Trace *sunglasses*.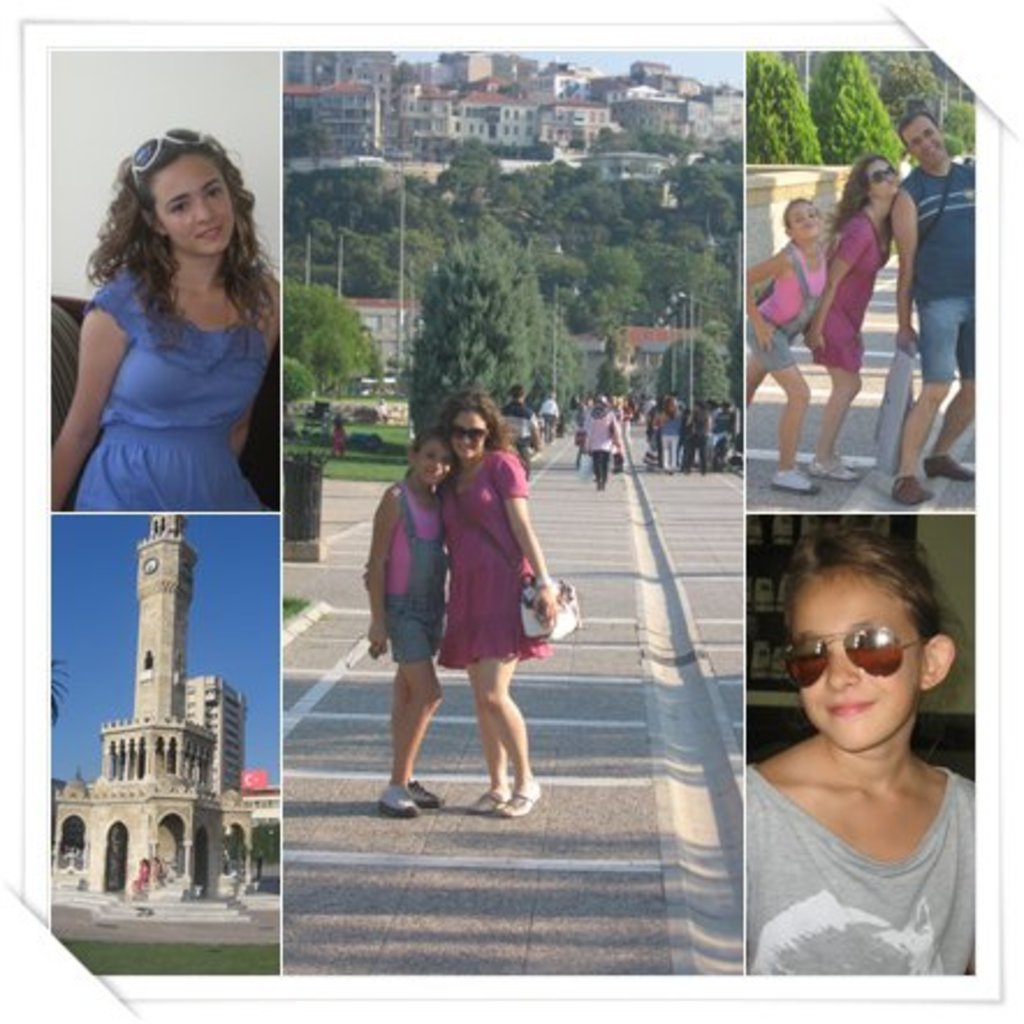
Traced to 869 162 899 185.
